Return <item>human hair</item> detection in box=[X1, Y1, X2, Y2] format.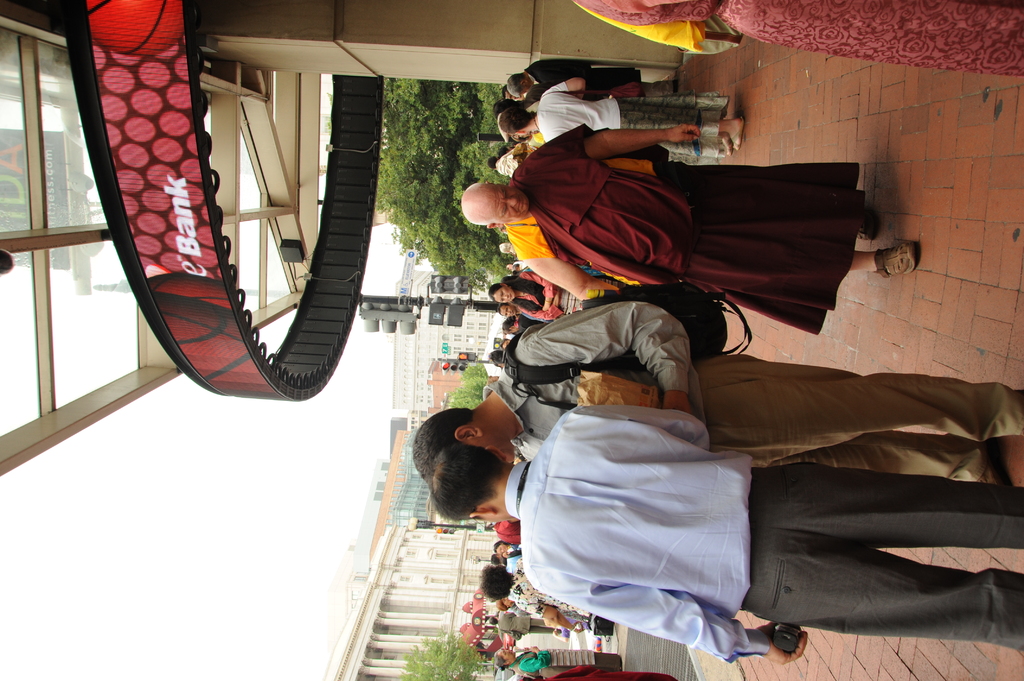
box=[488, 283, 502, 301].
